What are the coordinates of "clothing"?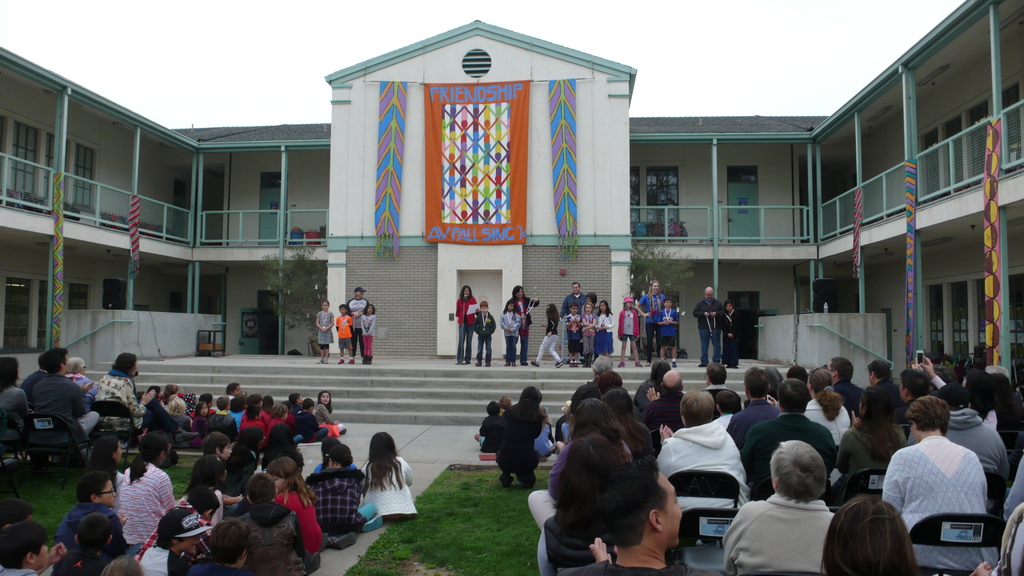
crop(618, 305, 641, 342).
